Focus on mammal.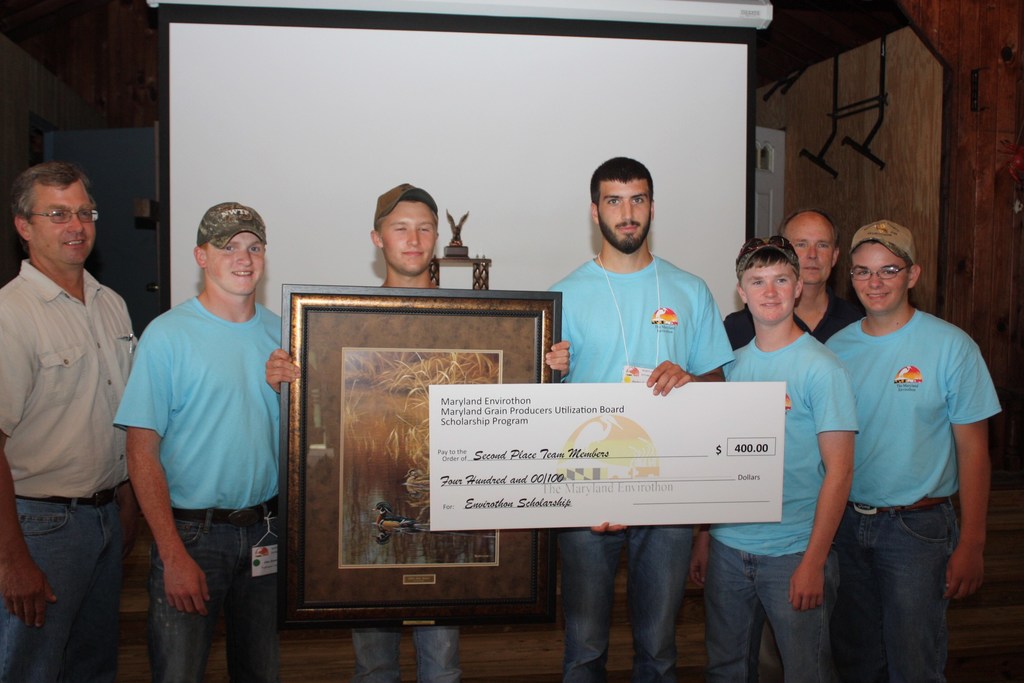
Focused at 689/235/857/682.
